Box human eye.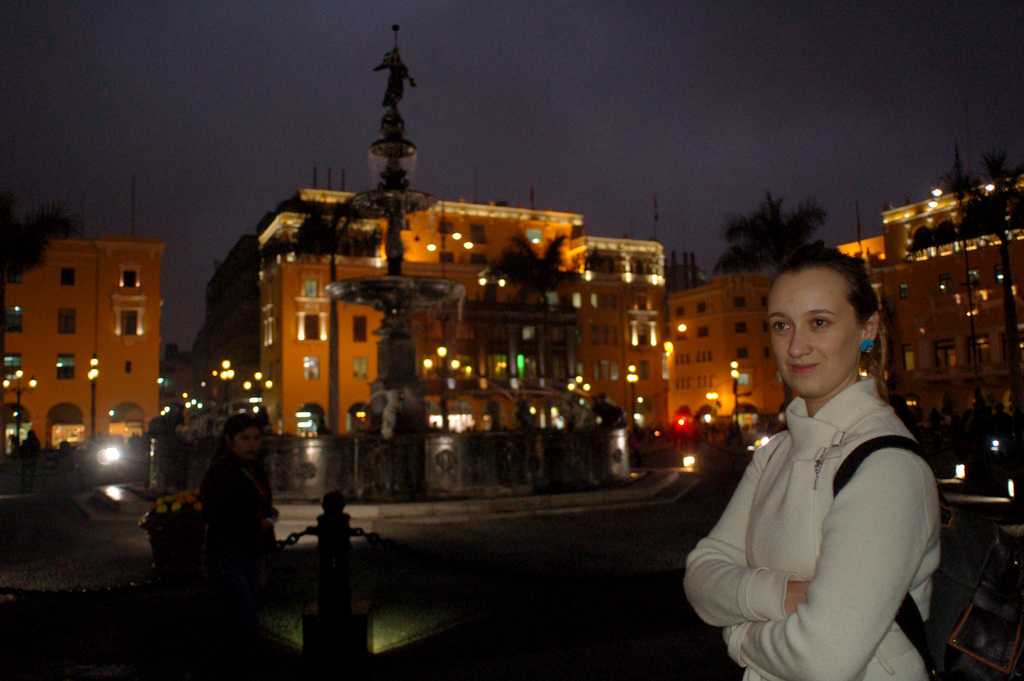
left=806, top=315, right=837, bottom=332.
